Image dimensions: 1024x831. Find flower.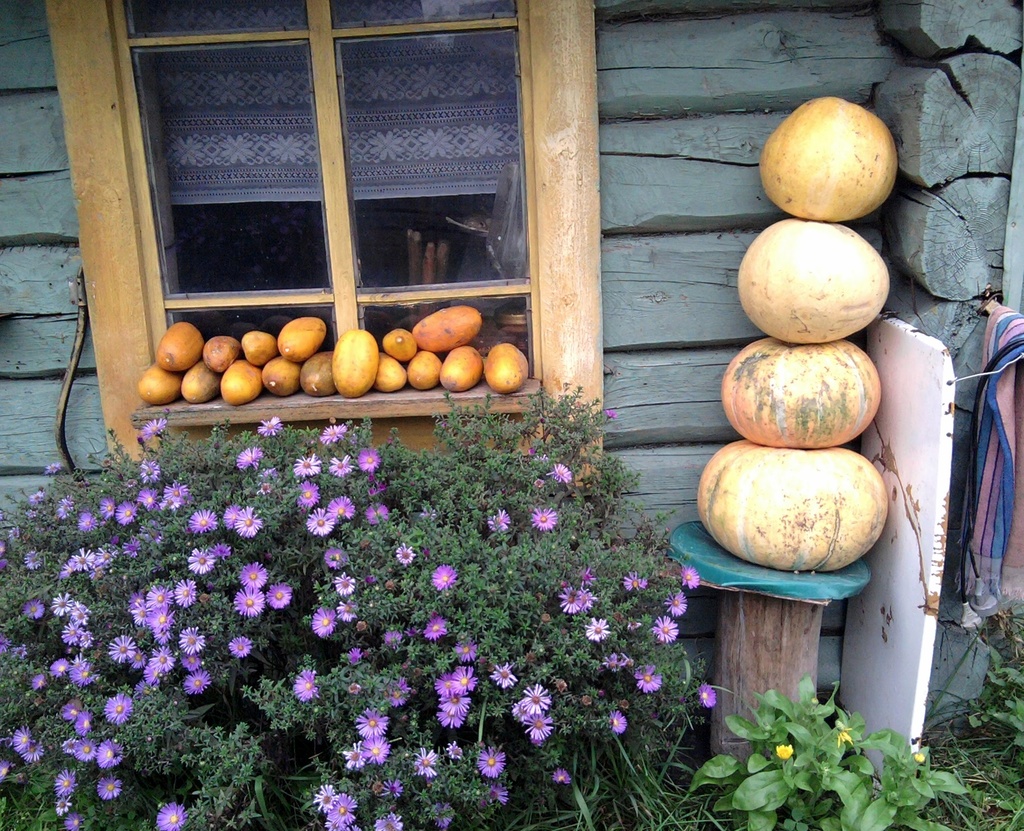
pyautogui.locateOnScreen(361, 734, 389, 764).
